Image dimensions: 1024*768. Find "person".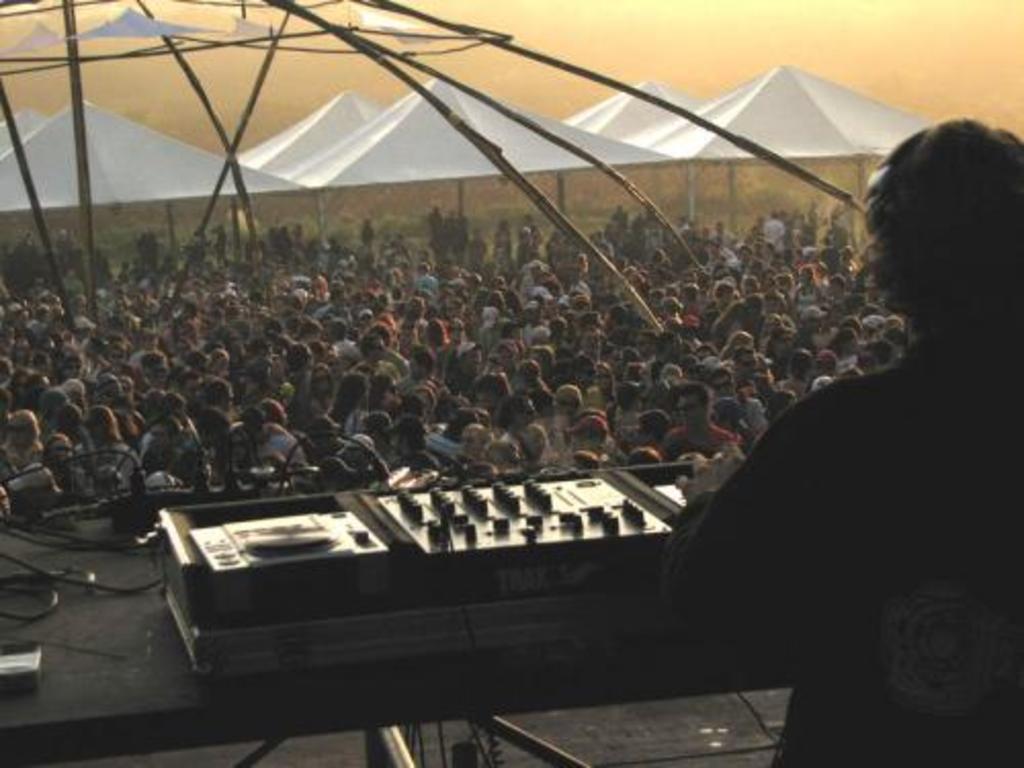
[254, 401, 313, 473].
